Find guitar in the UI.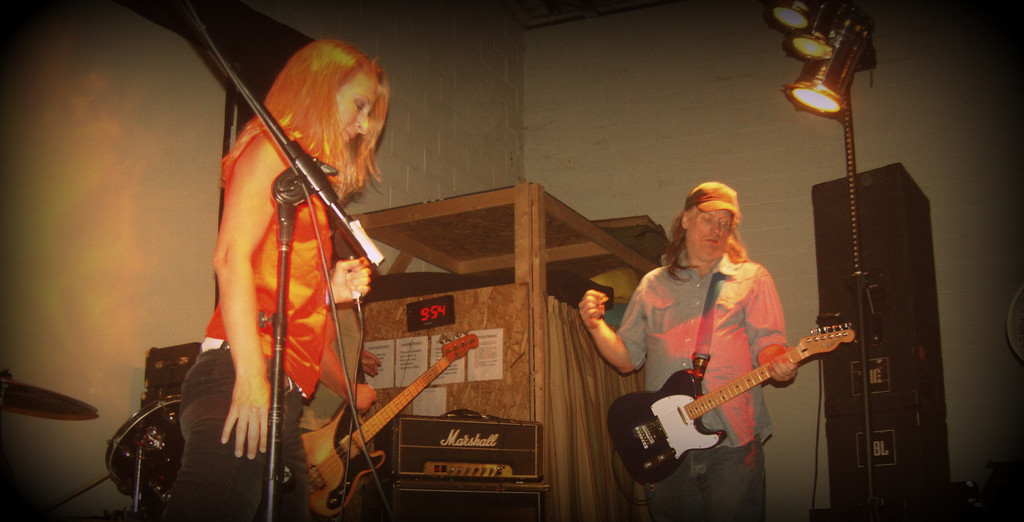
UI element at pyautogui.locateOnScreen(609, 324, 854, 487).
